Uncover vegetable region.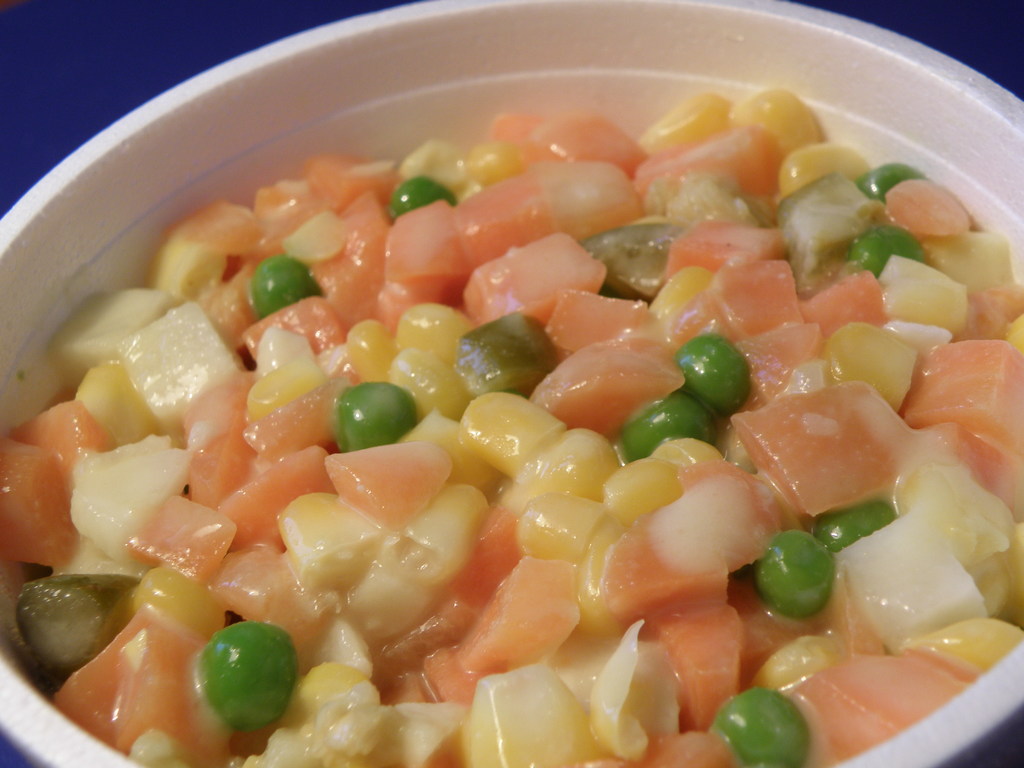
Uncovered: crop(848, 164, 934, 204).
